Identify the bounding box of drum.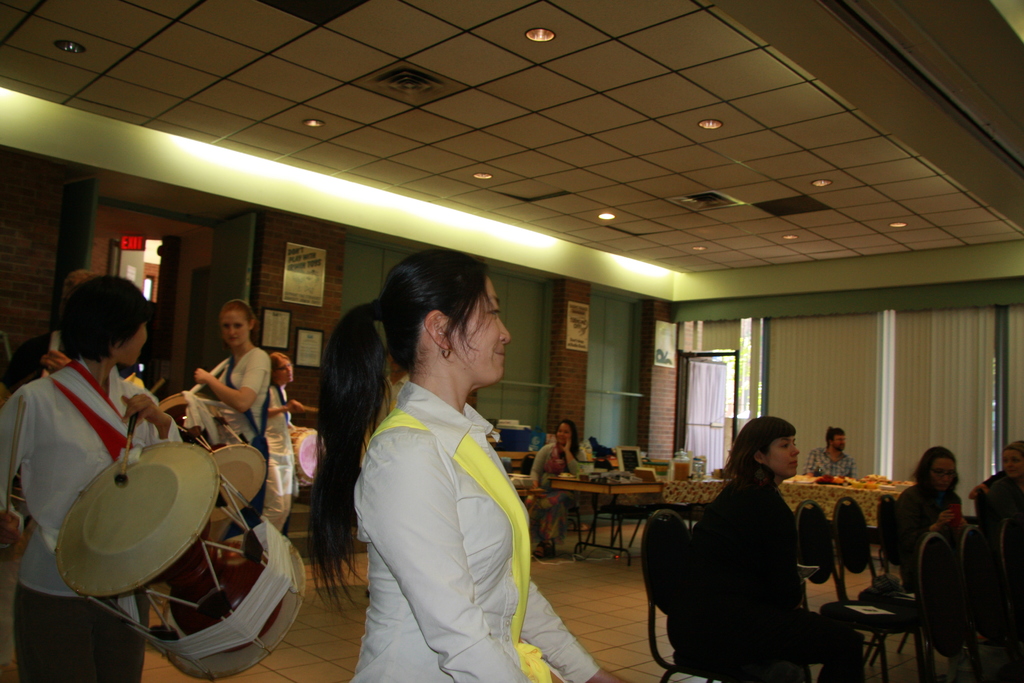
Rect(164, 392, 265, 525).
